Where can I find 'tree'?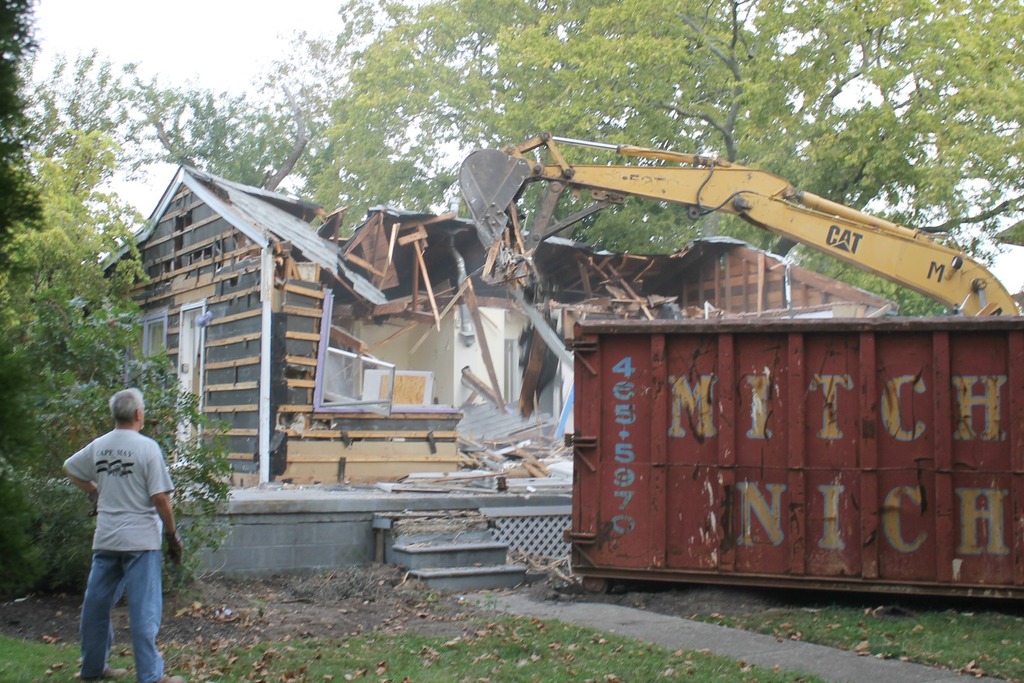
You can find it at BBox(307, 0, 1023, 317).
